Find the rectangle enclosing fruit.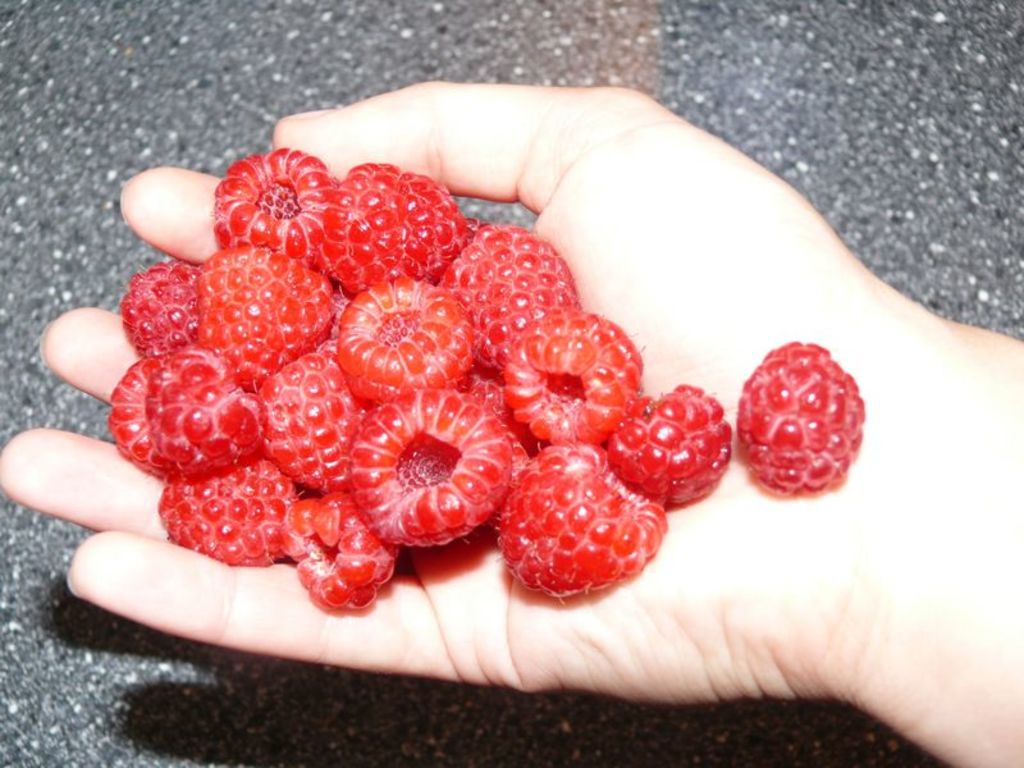
499:442:682:602.
